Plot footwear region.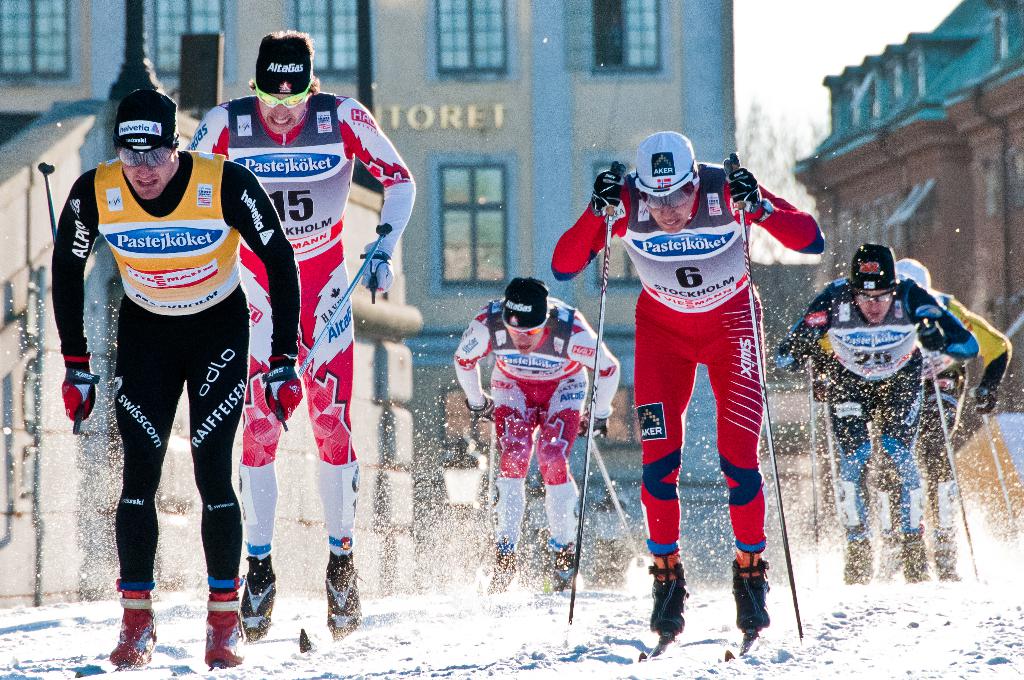
Plotted at 241 551 279 640.
